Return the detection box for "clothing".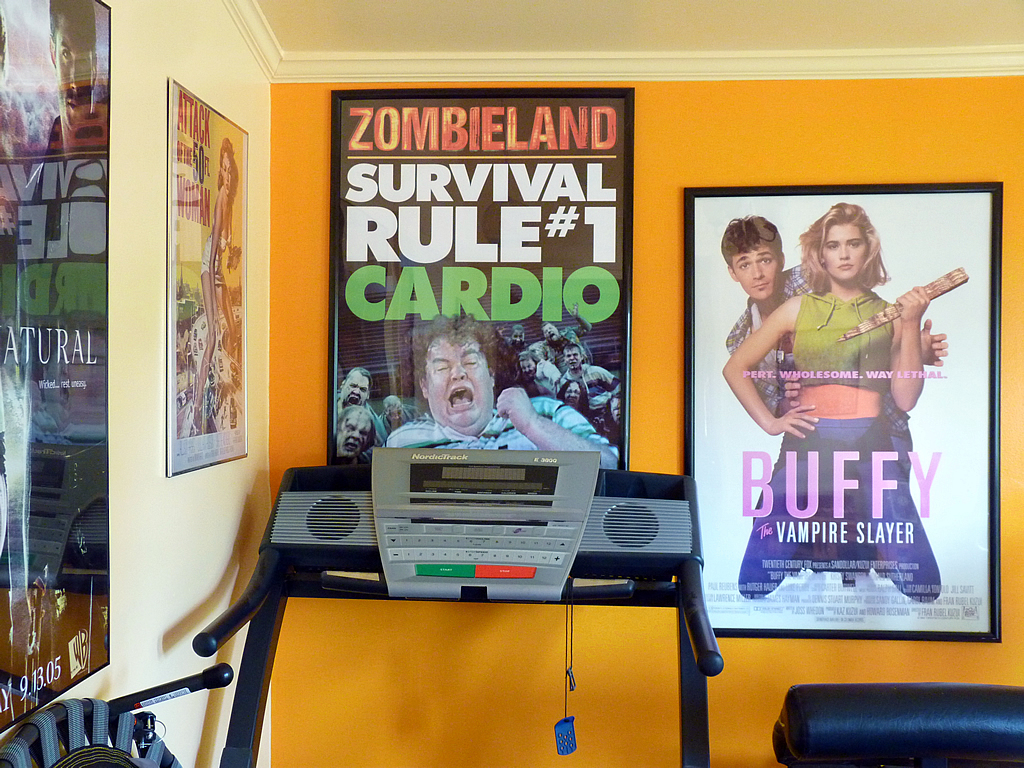
<box>202,229,229,287</box>.
